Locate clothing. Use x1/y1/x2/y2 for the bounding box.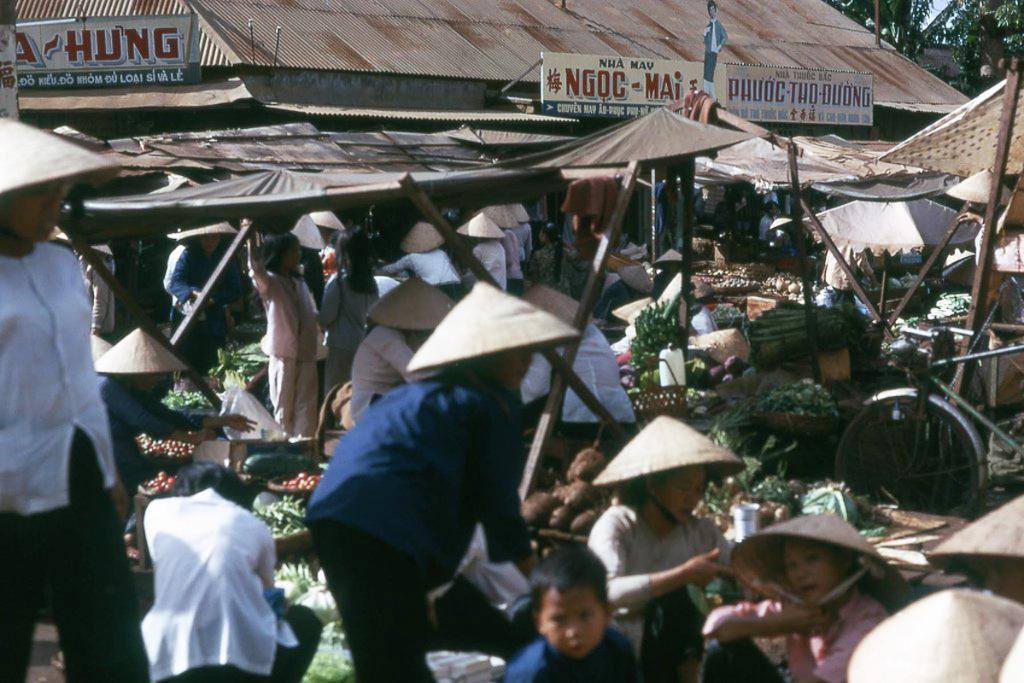
700/584/886/682.
